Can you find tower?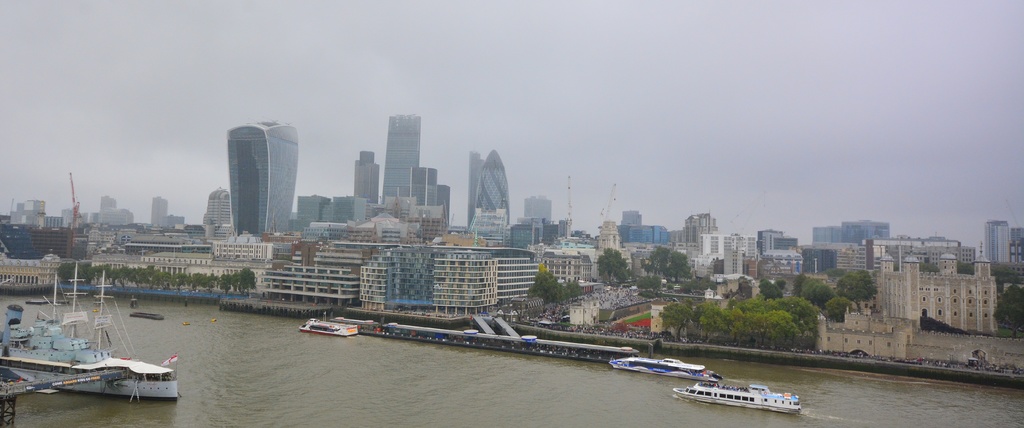
Yes, bounding box: 206 186 238 226.
